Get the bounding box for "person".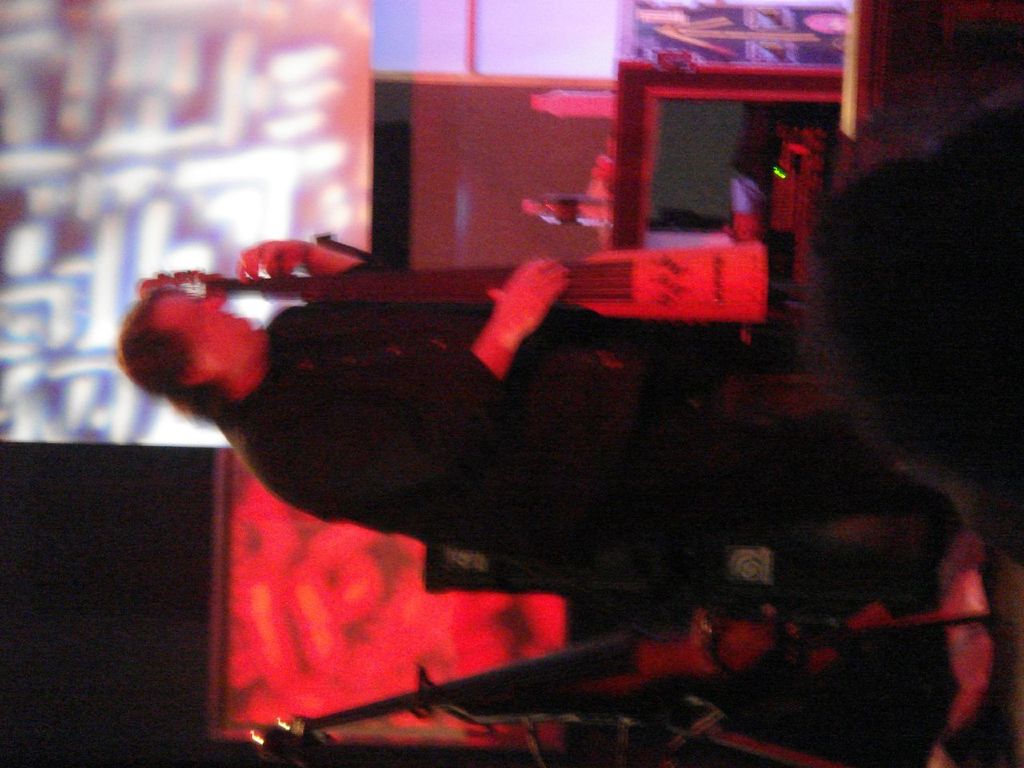
114 242 814 567.
